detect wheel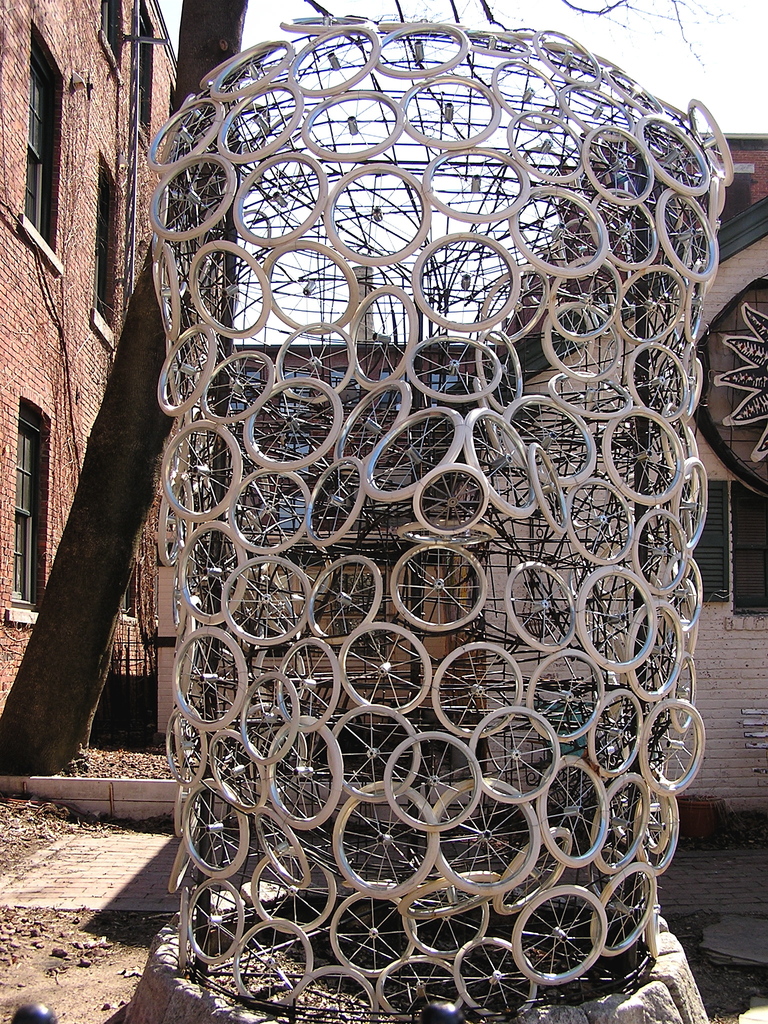
bbox=[513, 885, 607, 985]
